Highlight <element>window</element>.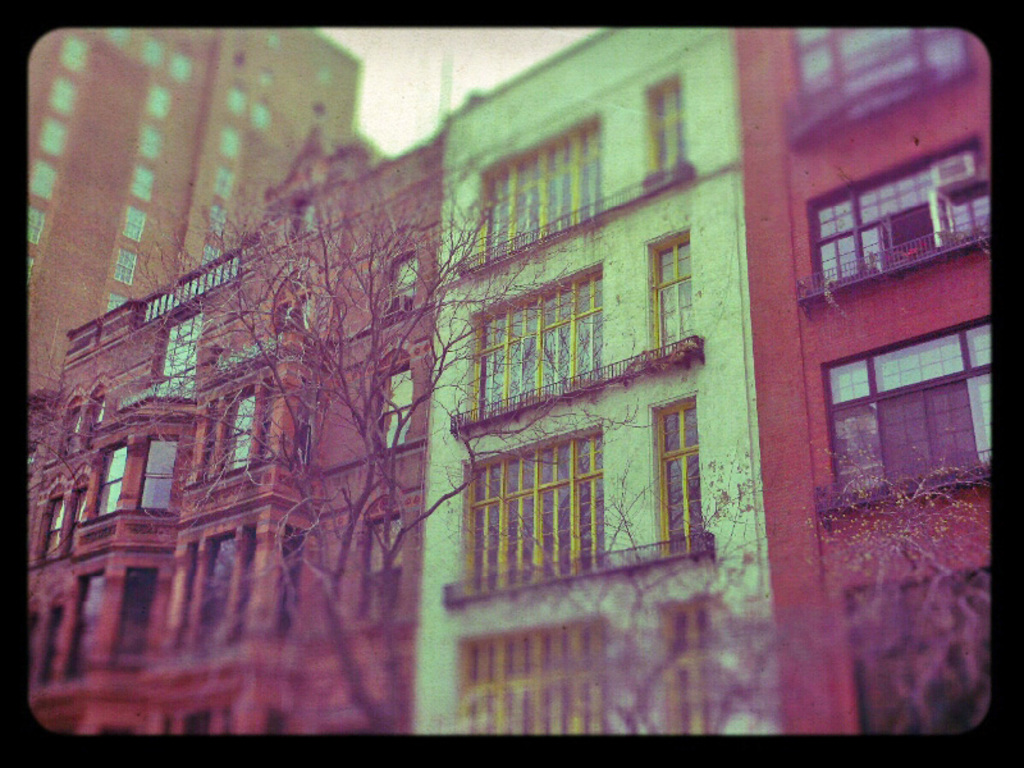
Highlighted region: locate(118, 248, 131, 284).
